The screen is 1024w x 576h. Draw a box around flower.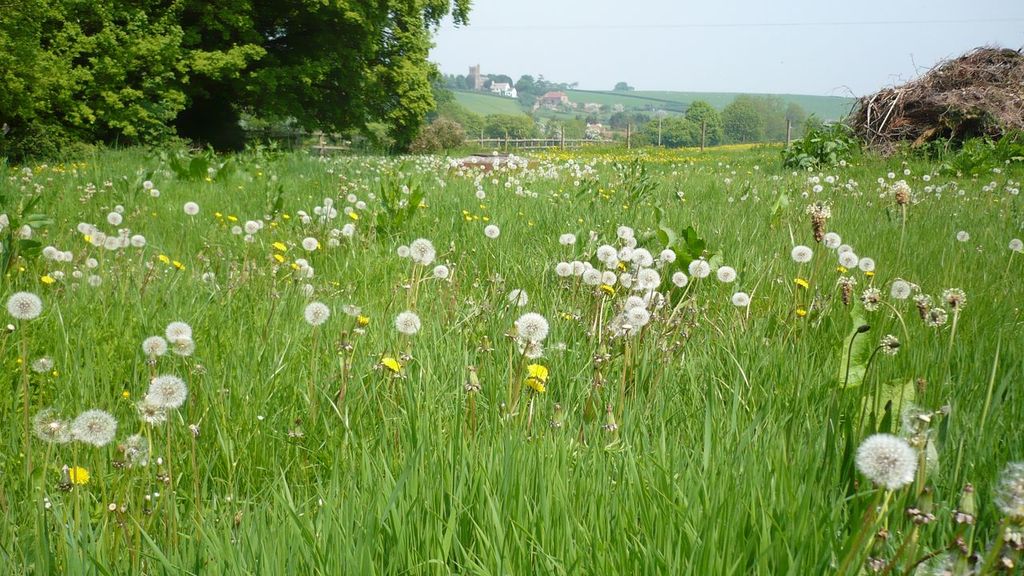
(792,243,810,262).
